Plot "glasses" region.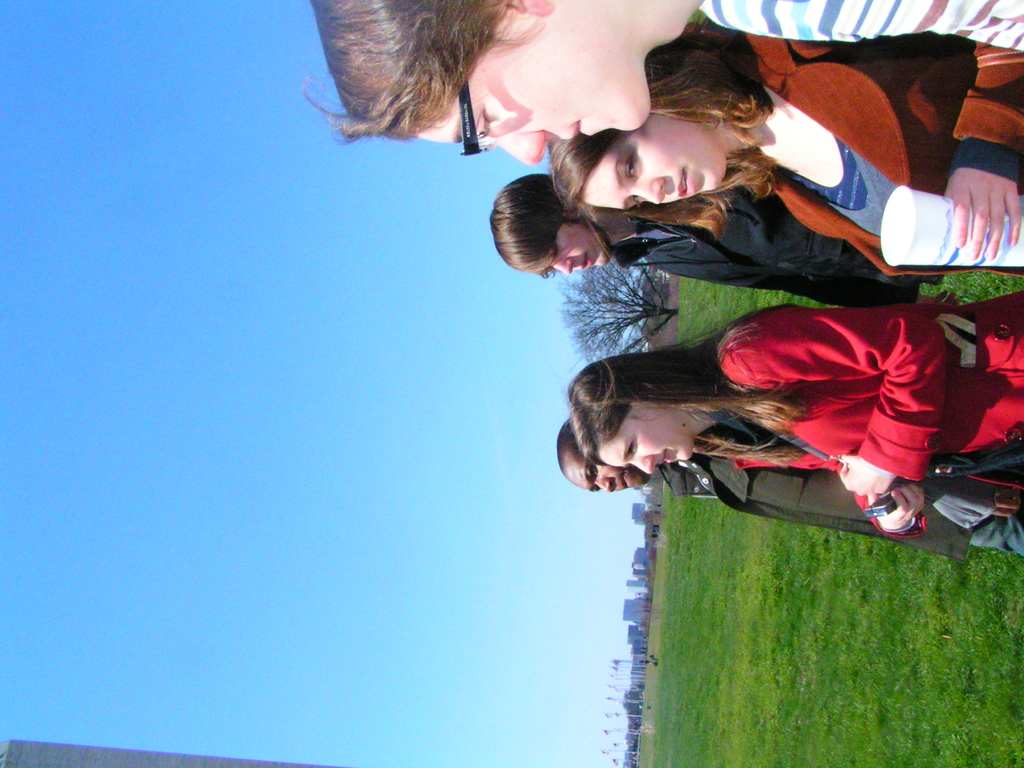
Plotted at bbox(457, 63, 502, 160).
